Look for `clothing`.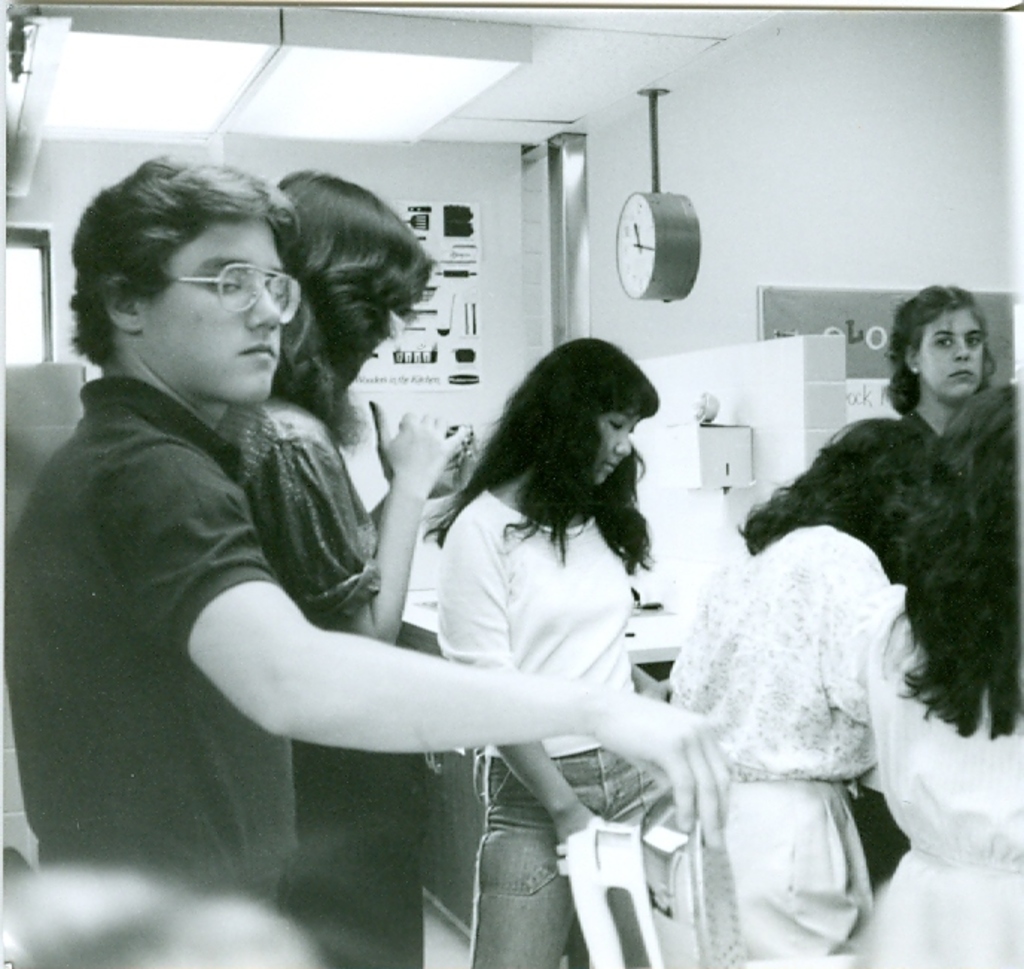
Found: {"x1": 683, "y1": 528, "x2": 892, "y2": 968}.
